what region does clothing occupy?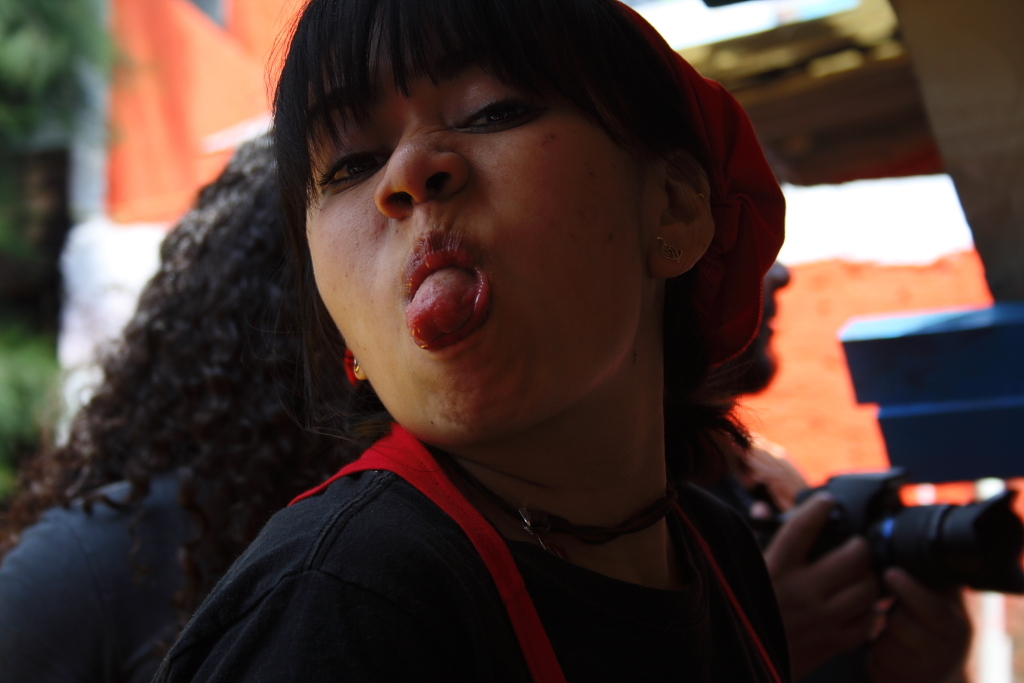
x1=1 y1=459 x2=315 y2=682.
